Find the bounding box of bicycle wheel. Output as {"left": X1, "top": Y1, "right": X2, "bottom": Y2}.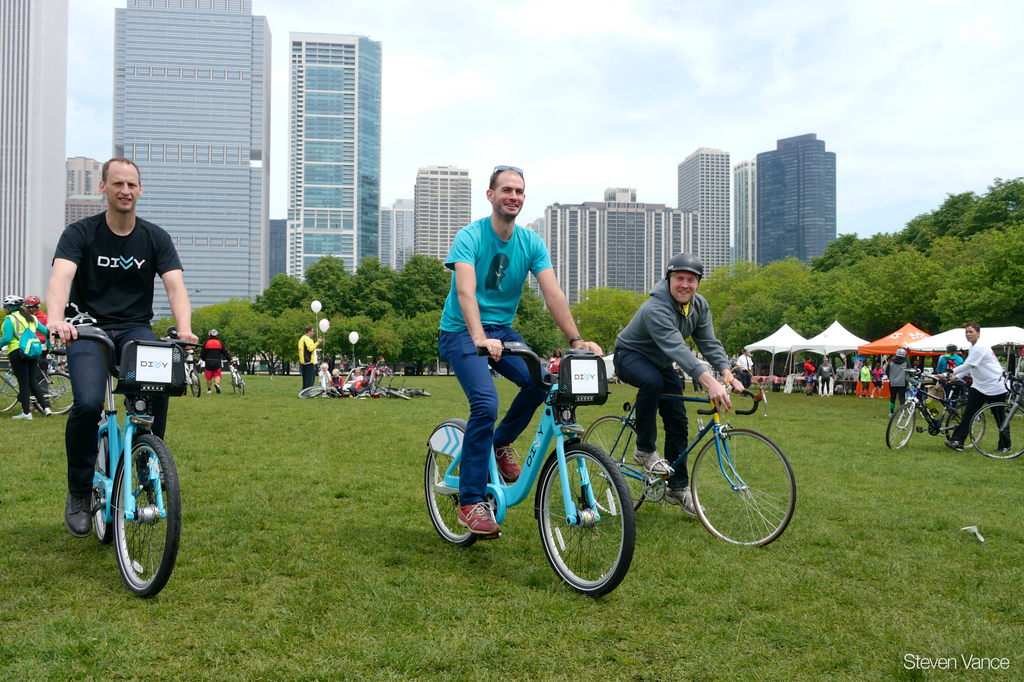
{"left": 543, "top": 454, "right": 644, "bottom": 605}.
